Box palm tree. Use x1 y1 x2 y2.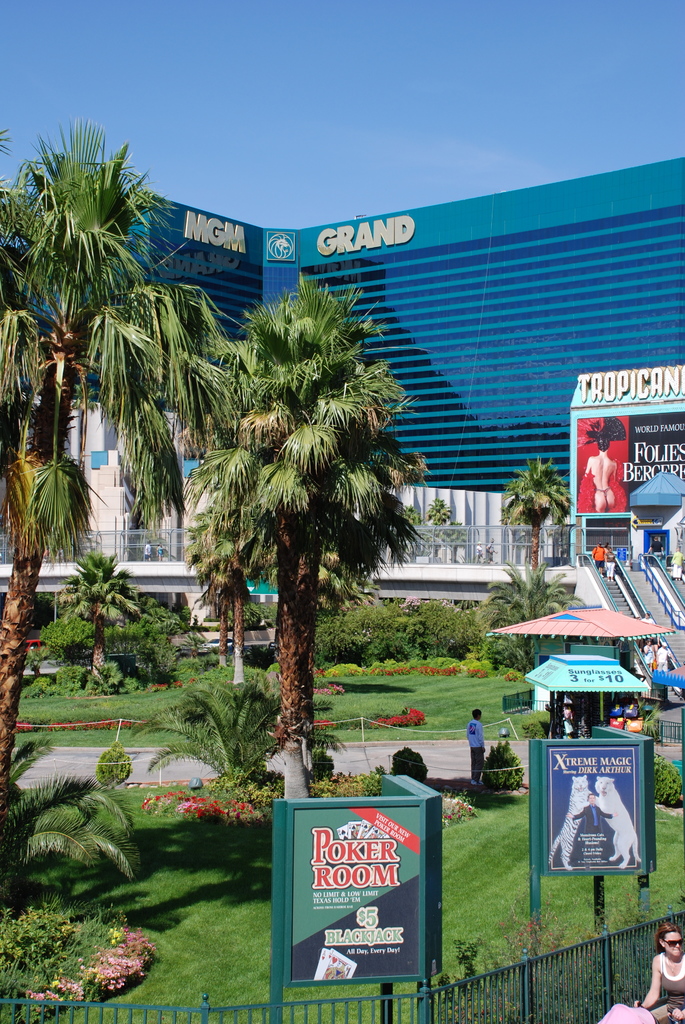
194 288 404 808.
